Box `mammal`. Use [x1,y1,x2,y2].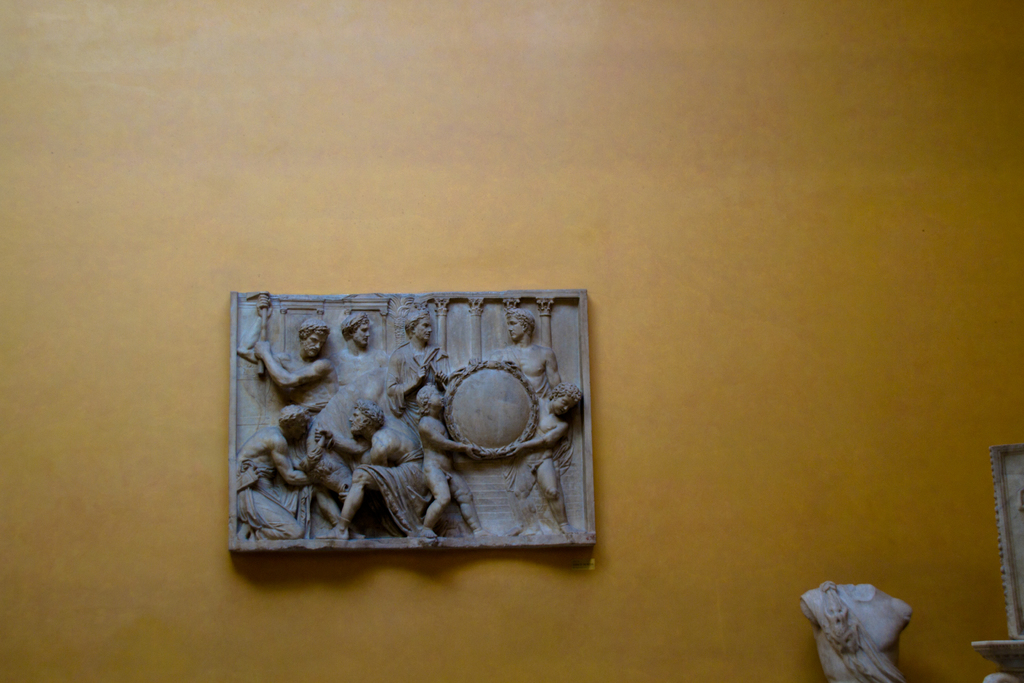
[419,352,483,533].
